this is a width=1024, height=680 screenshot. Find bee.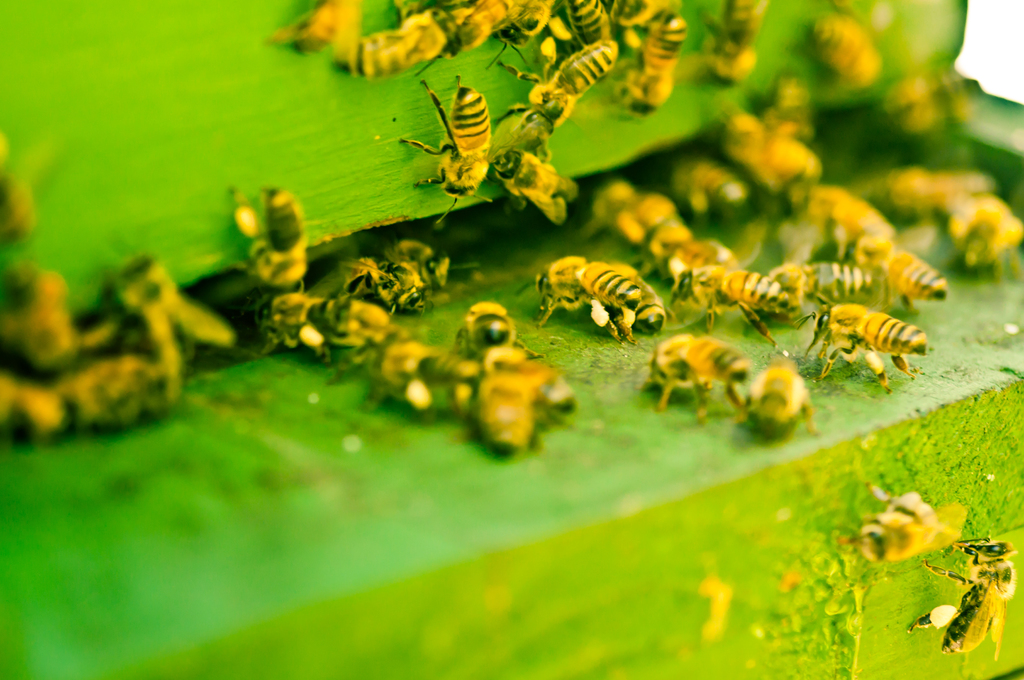
Bounding box: l=655, t=254, r=824, b=355.
